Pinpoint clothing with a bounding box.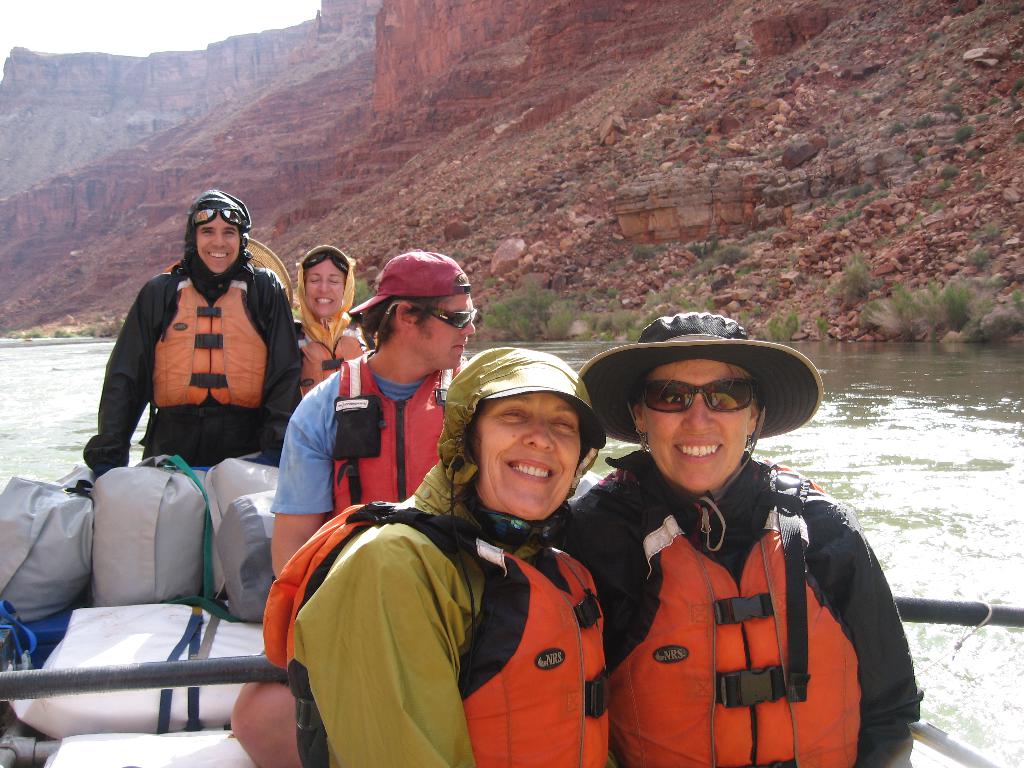
<region>285, 305, 372, 415</region>.
